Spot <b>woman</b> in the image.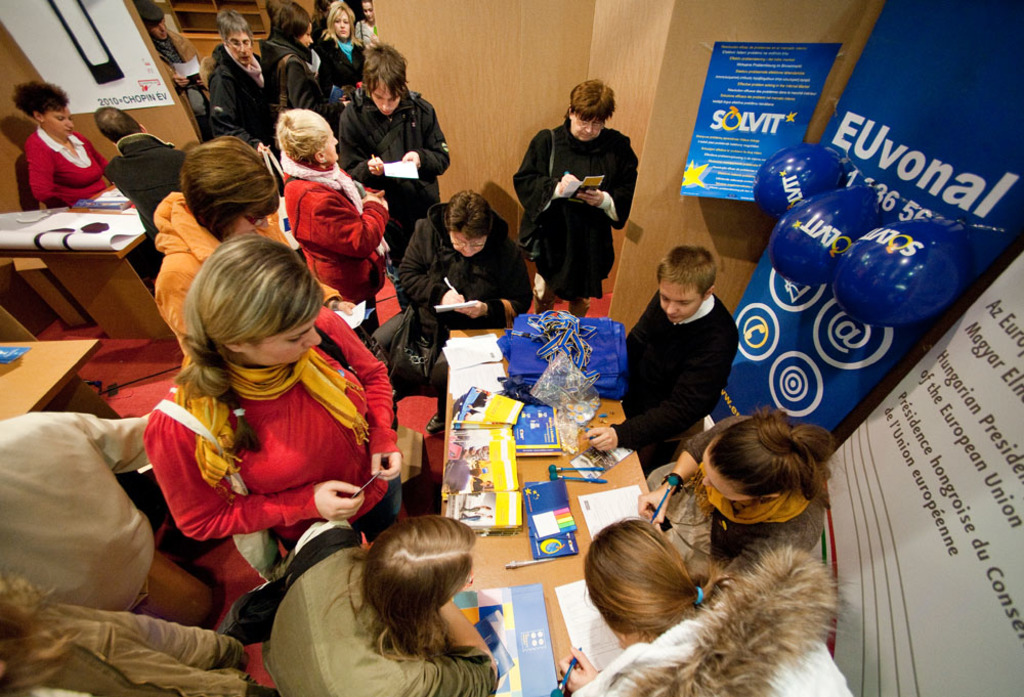
<b>woman</b> found at 635/407/836/582.
